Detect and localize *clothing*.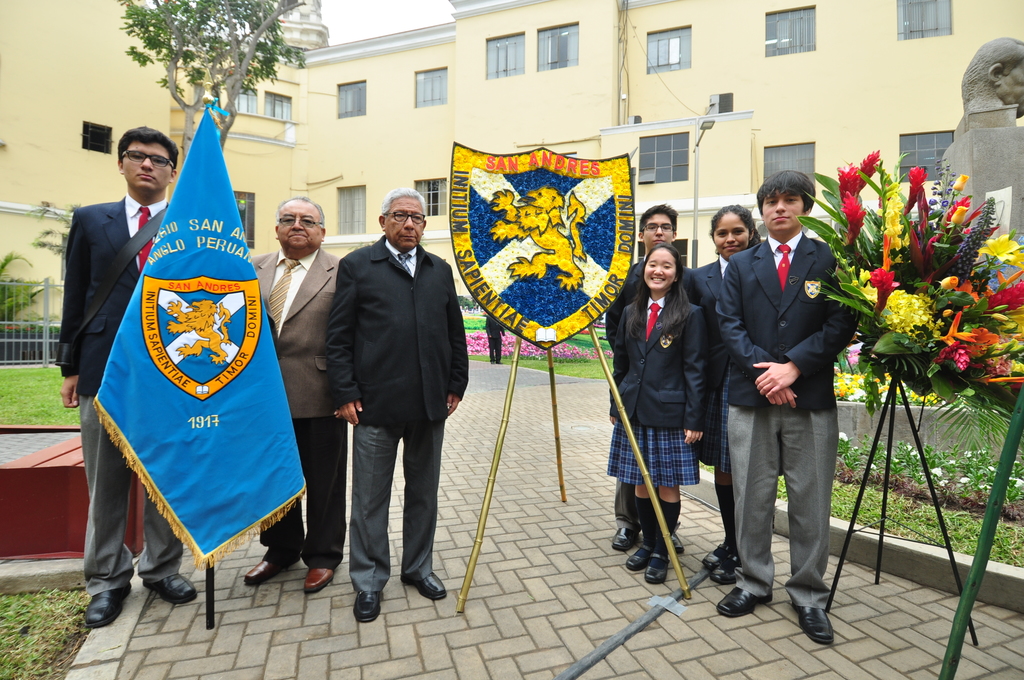
Localized at (56, 191, 182, 597).
